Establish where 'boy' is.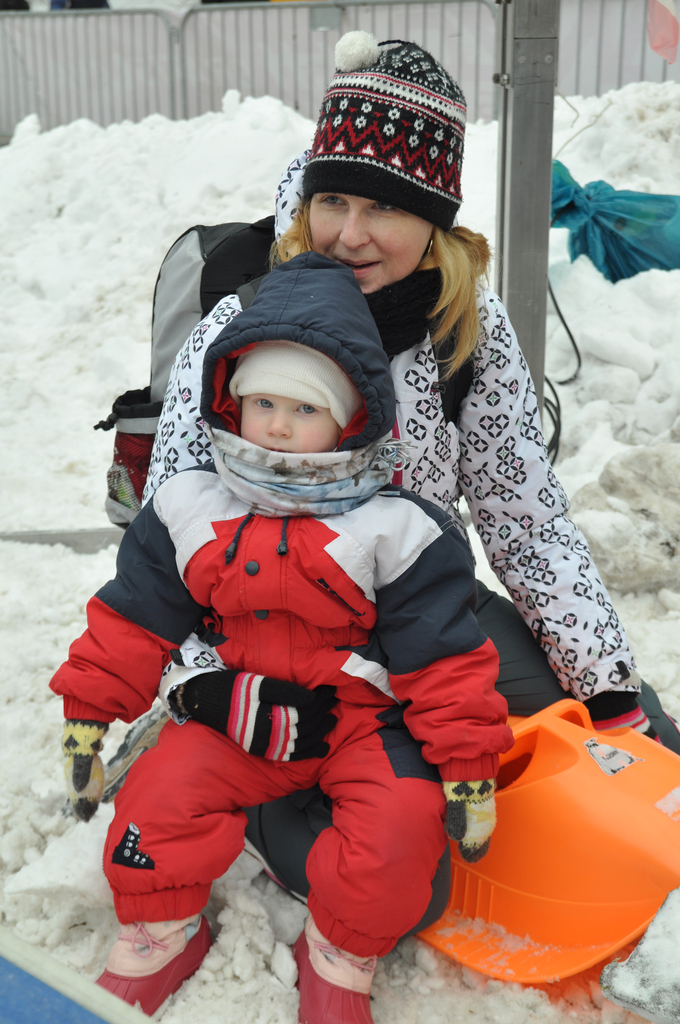
Established at select_region(42, 251, 518, 1023).
